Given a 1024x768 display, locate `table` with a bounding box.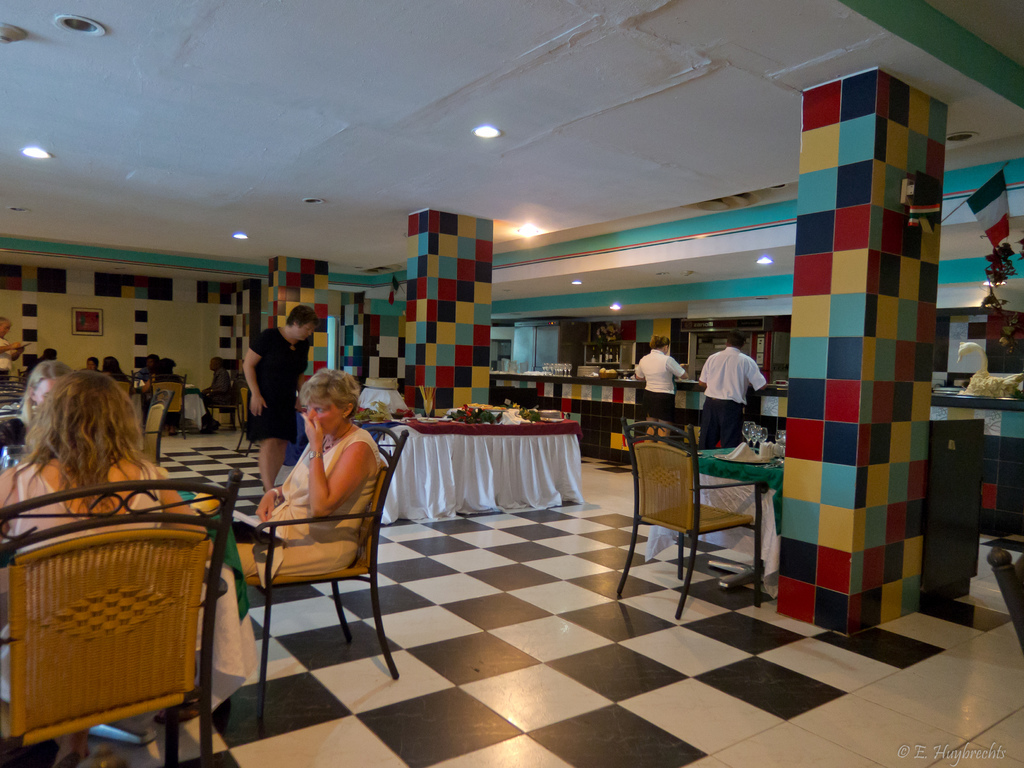
Located: pyautogui.locateOnScreen(378, 408, 599, 534).
